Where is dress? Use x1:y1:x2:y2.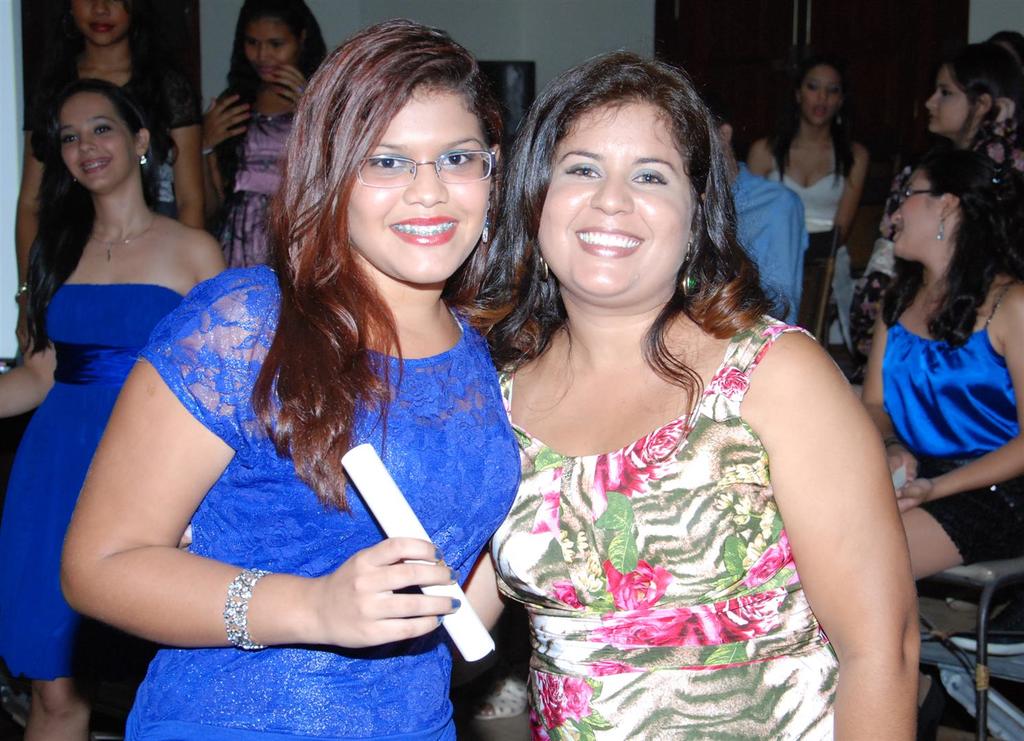
491:314:843:740.
